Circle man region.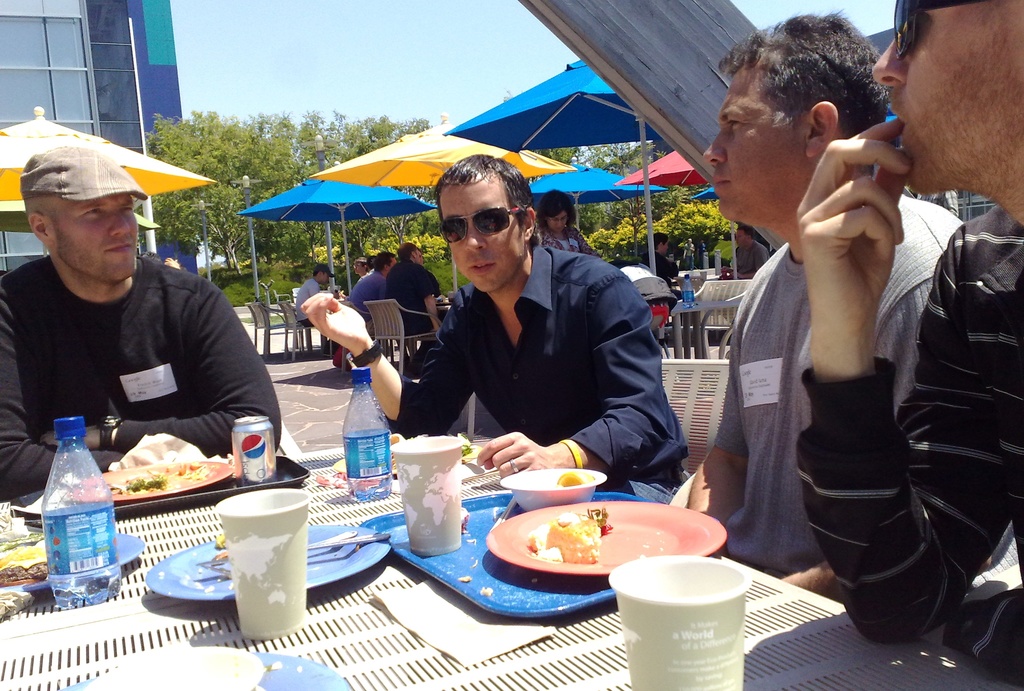
Region: bbox(779, 0, 1023, 685).
